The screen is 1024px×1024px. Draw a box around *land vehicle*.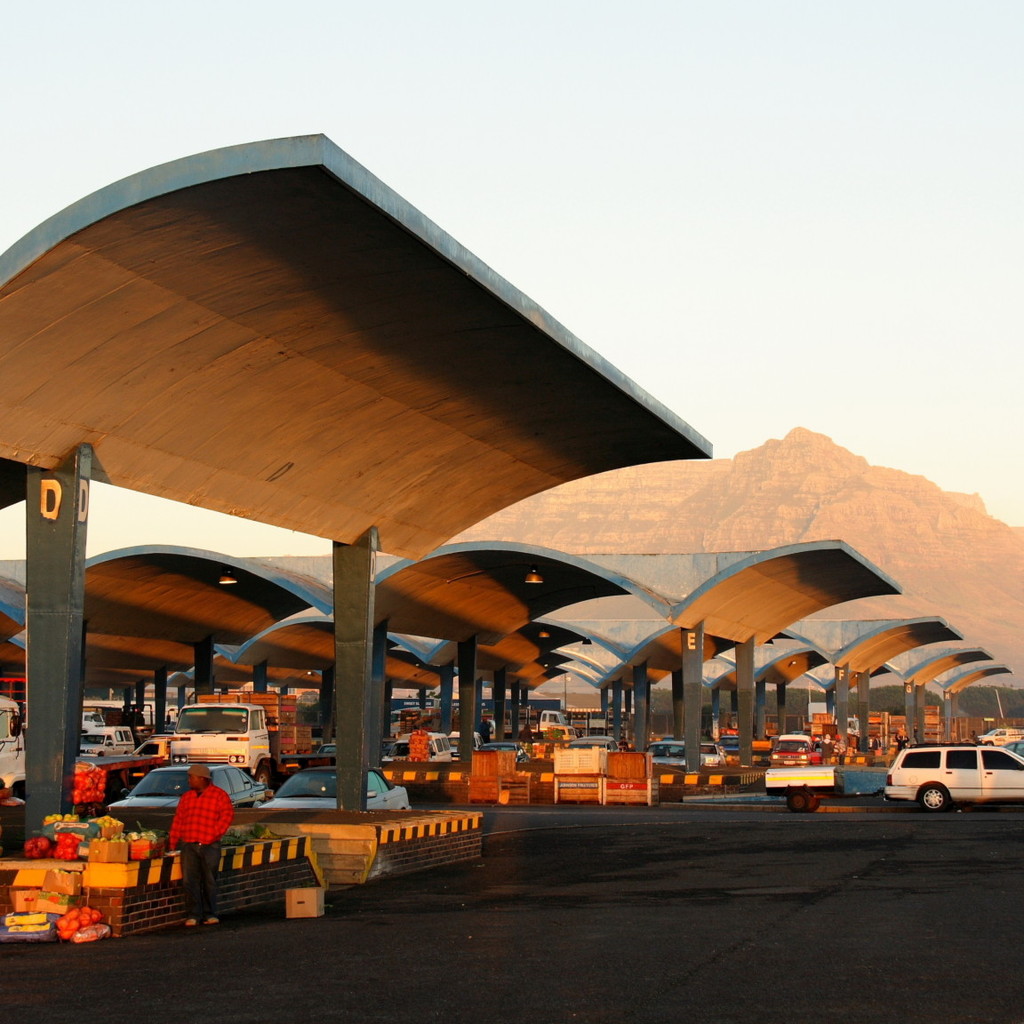
box=[550, 722, 577, 747].
